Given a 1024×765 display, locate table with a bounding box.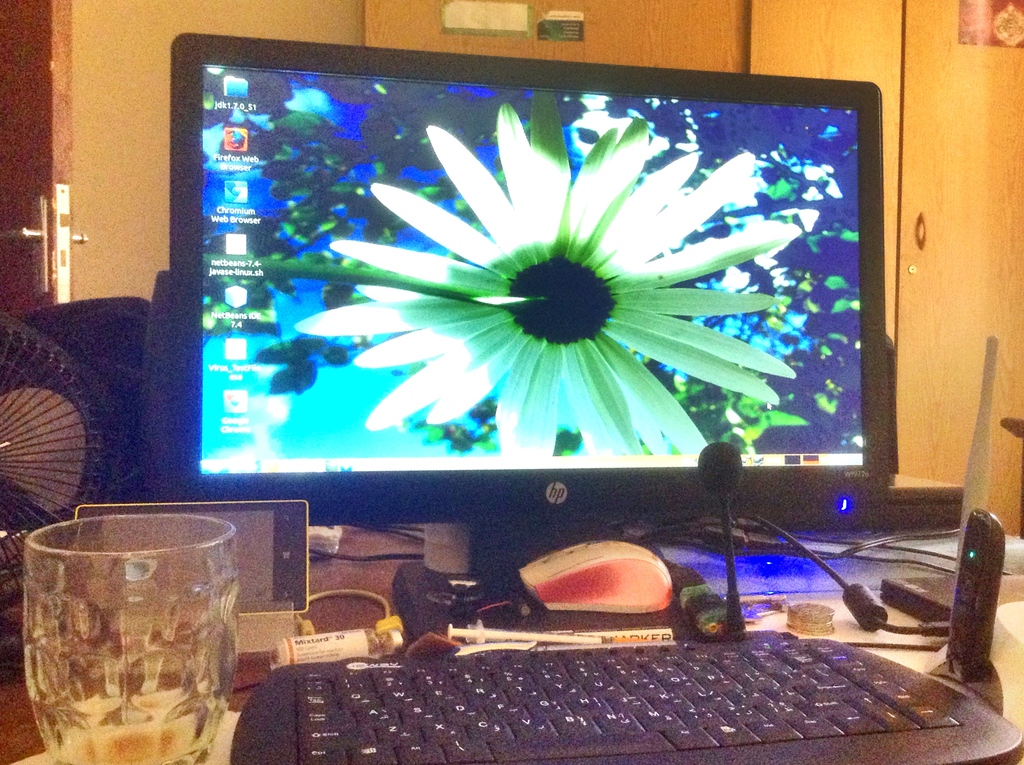
Located: rect(0, 520, 1023, 764).
